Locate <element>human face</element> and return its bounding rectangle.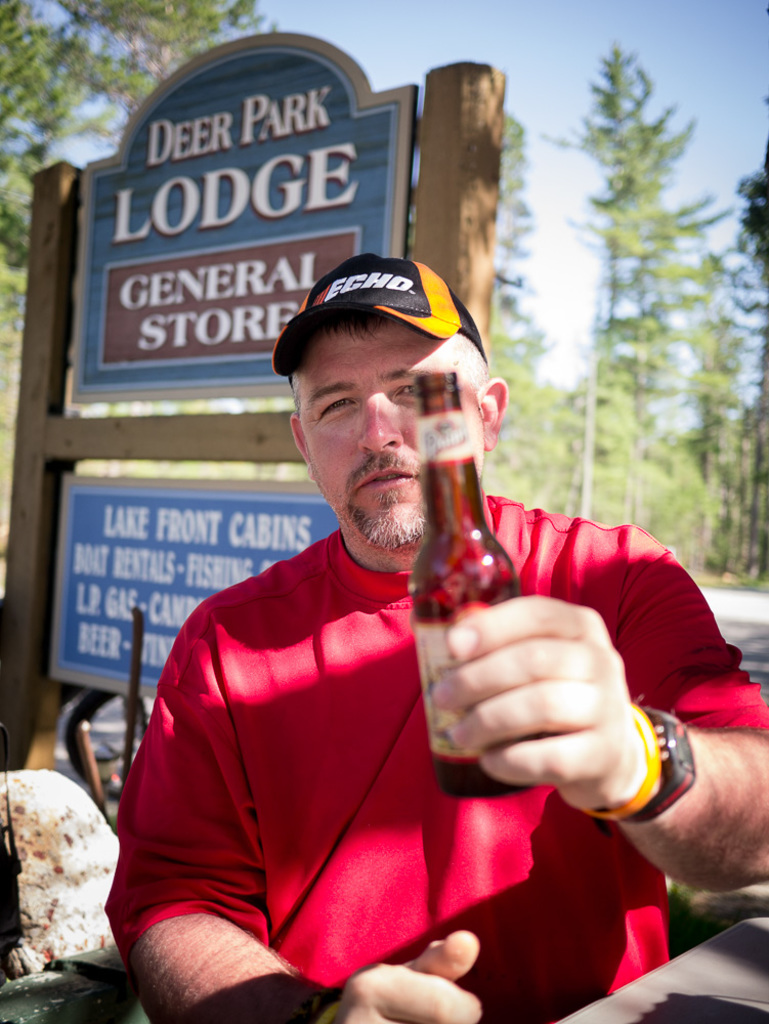
x1=292 y1=319 x2=485 y2=545.
